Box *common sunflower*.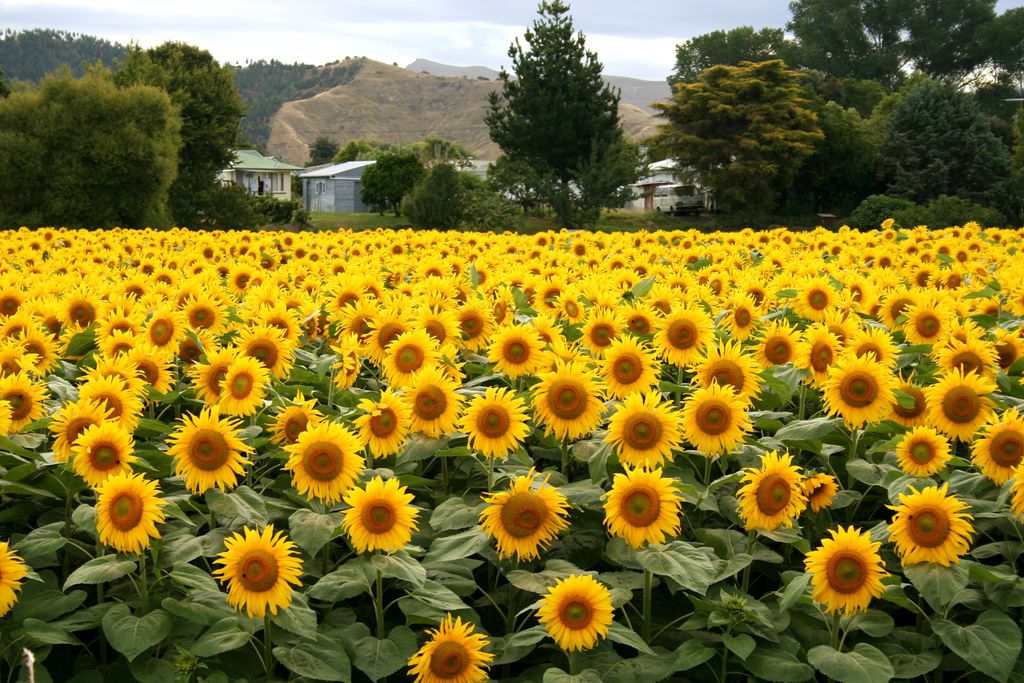
[x1=828, y1=355, x2=899, y2=435].
